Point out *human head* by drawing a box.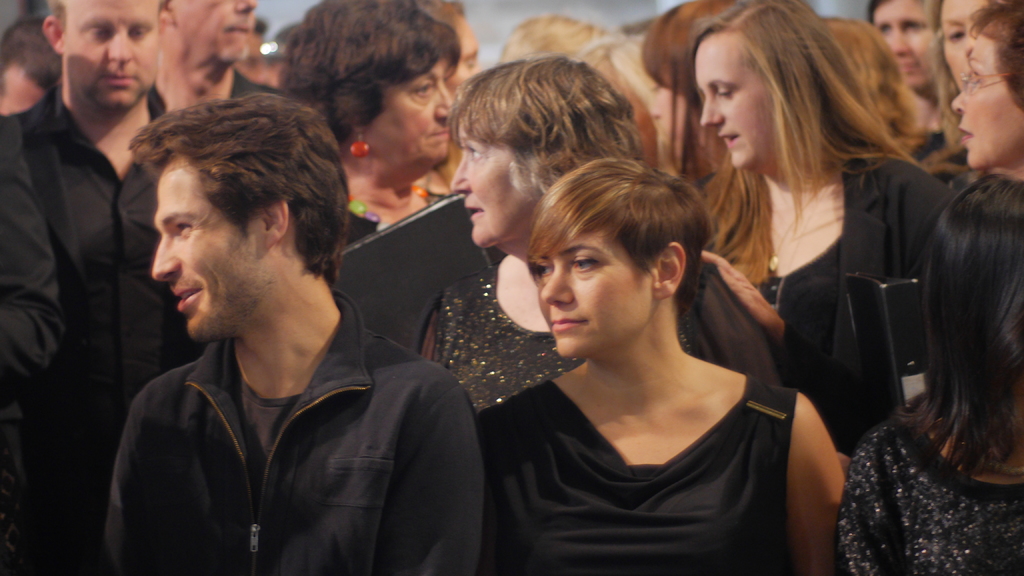
left=522, top=144, right=714, bottom=350.
